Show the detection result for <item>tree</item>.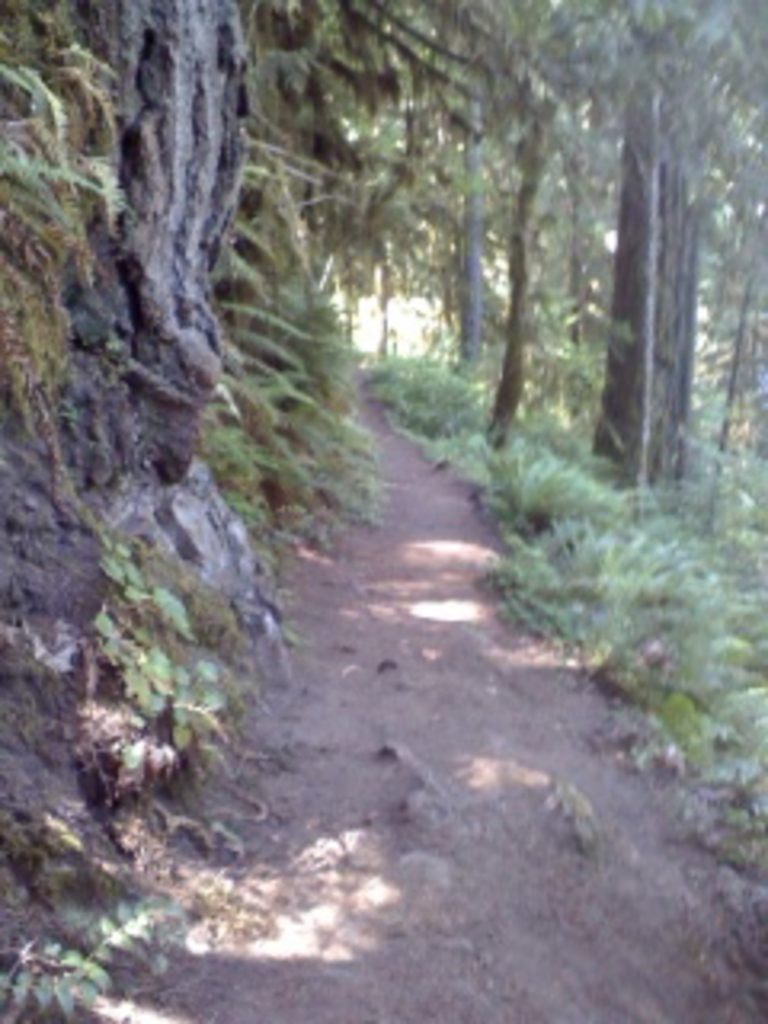
rect(0, 0, 602, 1021).
